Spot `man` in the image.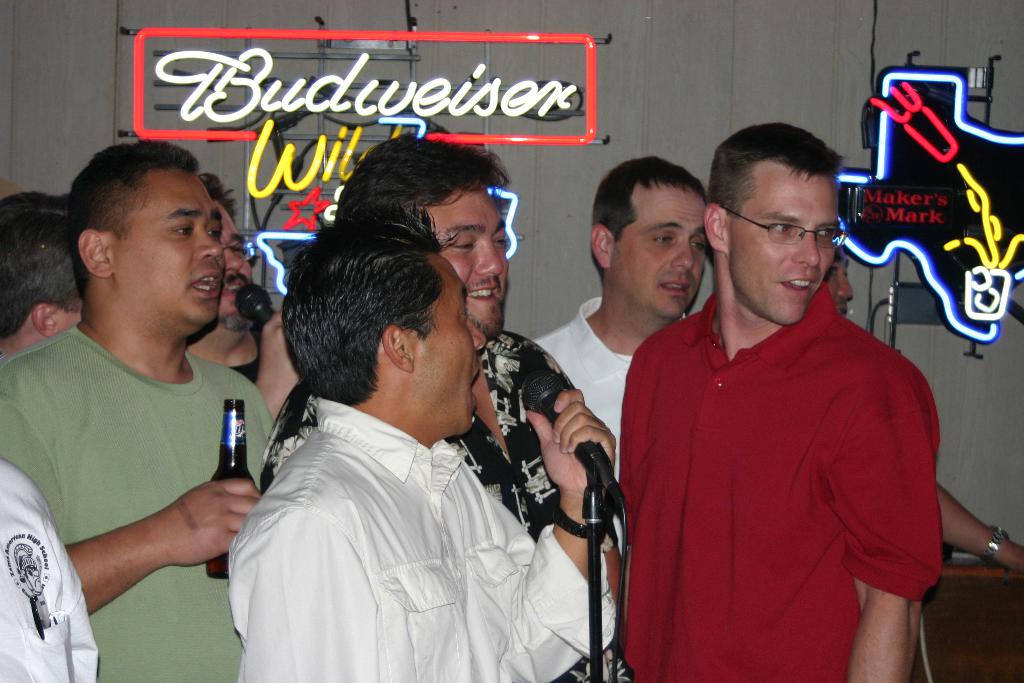
`man` found at {"left": 606, "top": 120, "right": 941, "bottom": 682}.
